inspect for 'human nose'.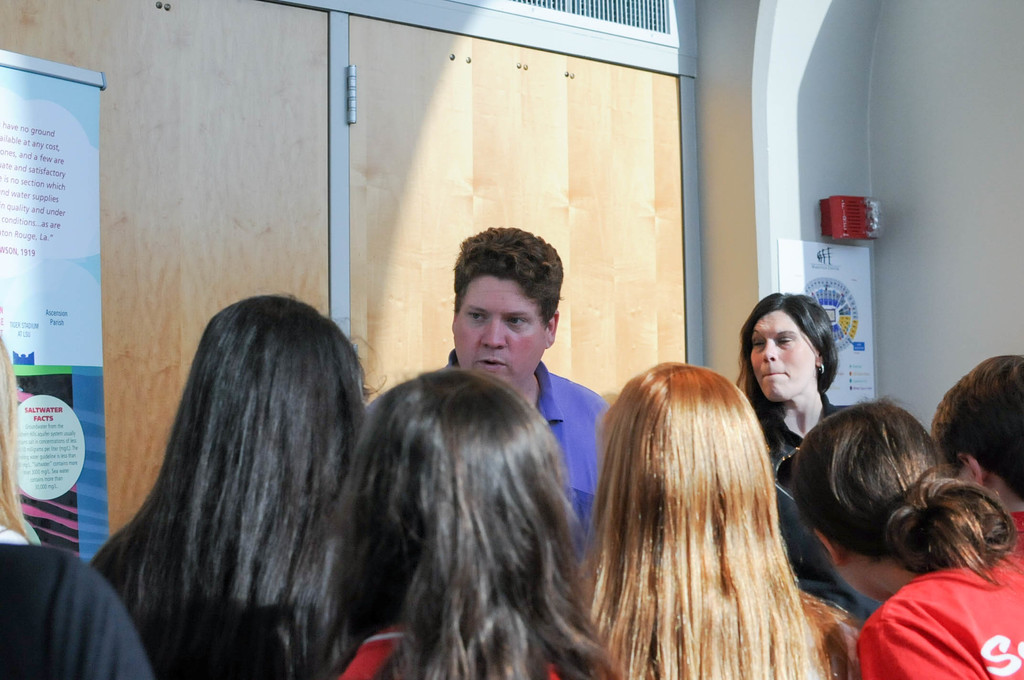
Inspection: [763, 341, 778, 364].
